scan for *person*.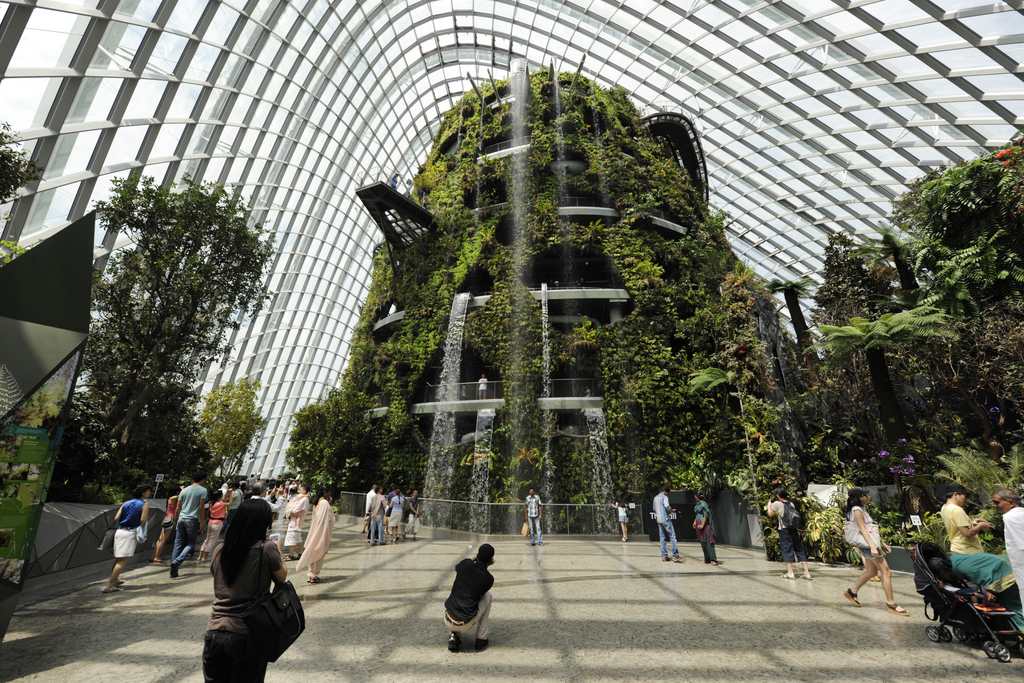
Scan result: Rect(652, 486, 687, 565).
